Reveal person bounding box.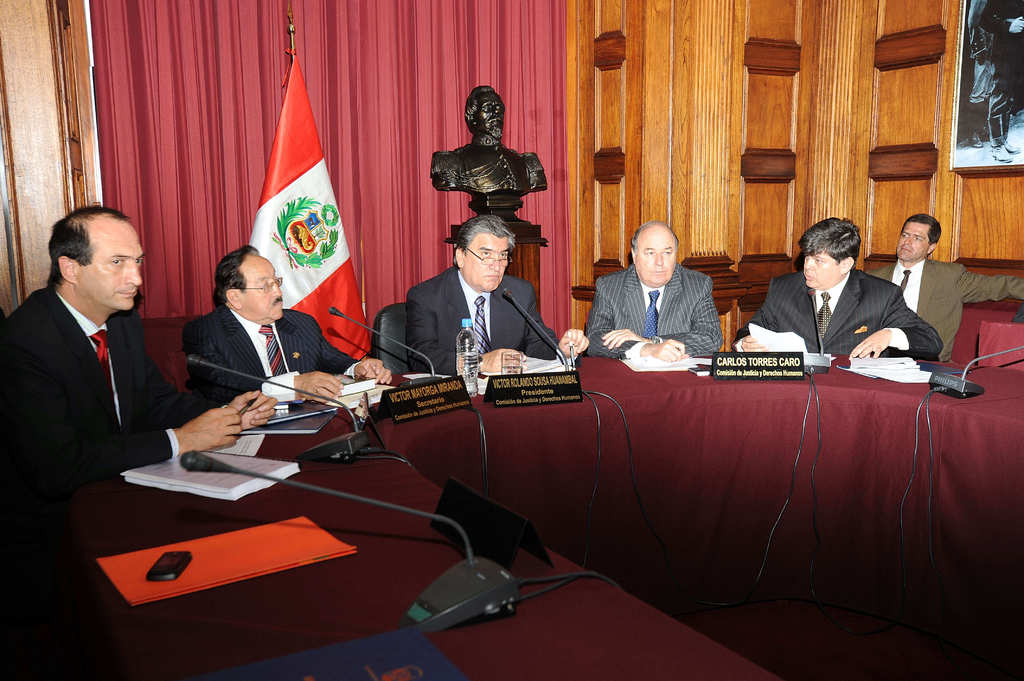
Revealed: bbox=(431, 88, 545, 196).
